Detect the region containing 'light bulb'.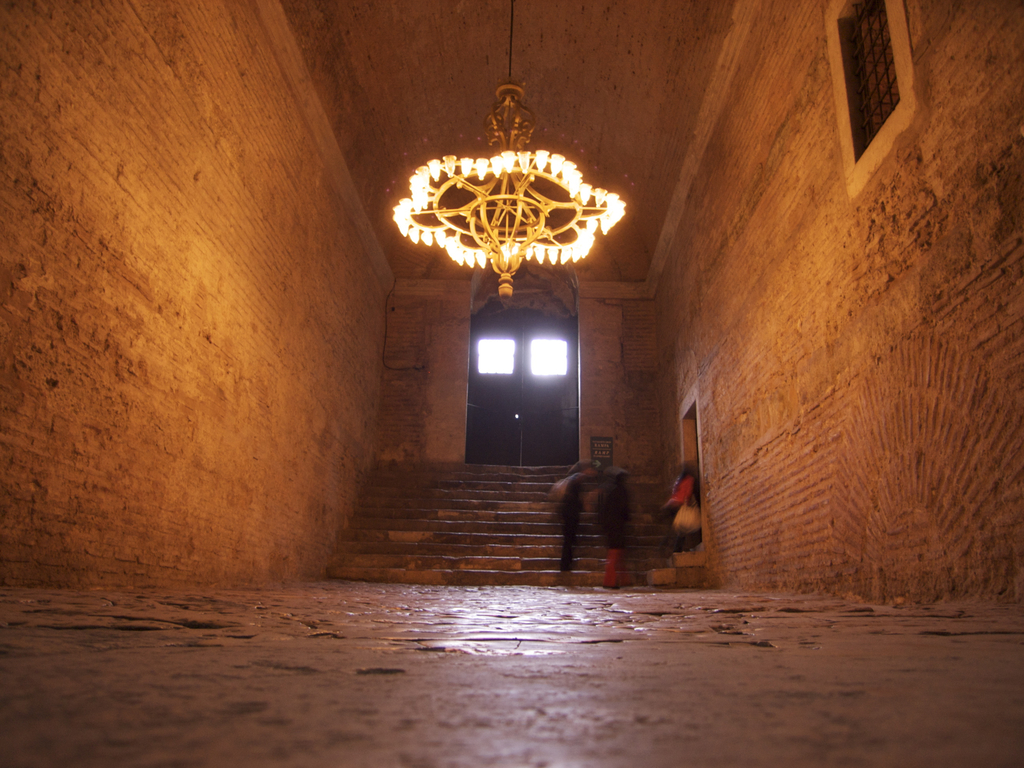
[563, 156, 577, 177].
